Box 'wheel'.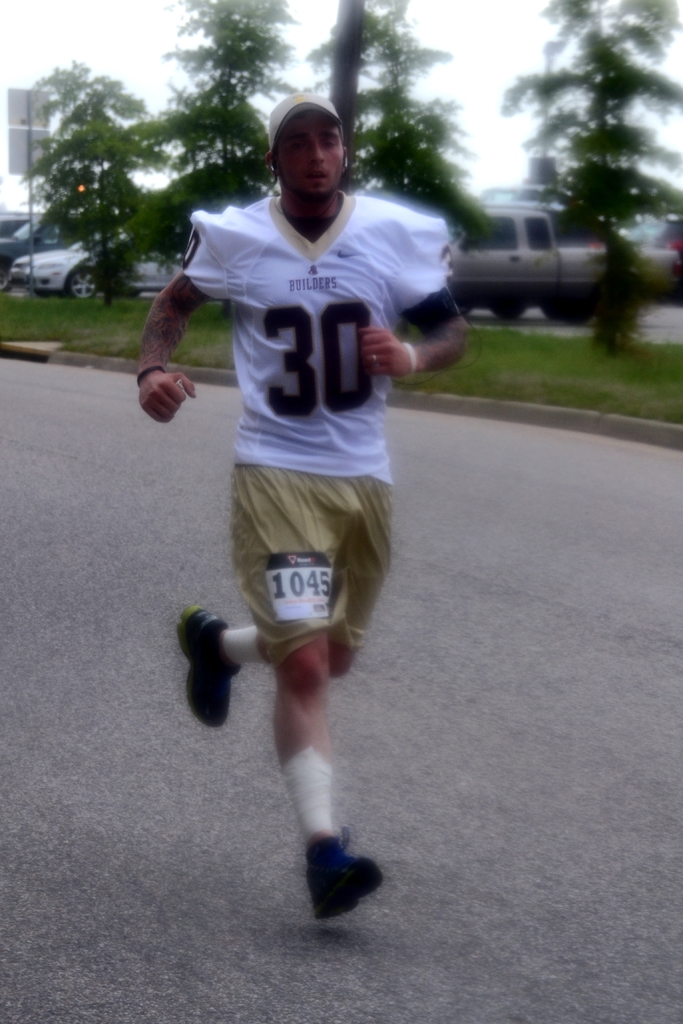
bbox(494, 305, 527, 321).
